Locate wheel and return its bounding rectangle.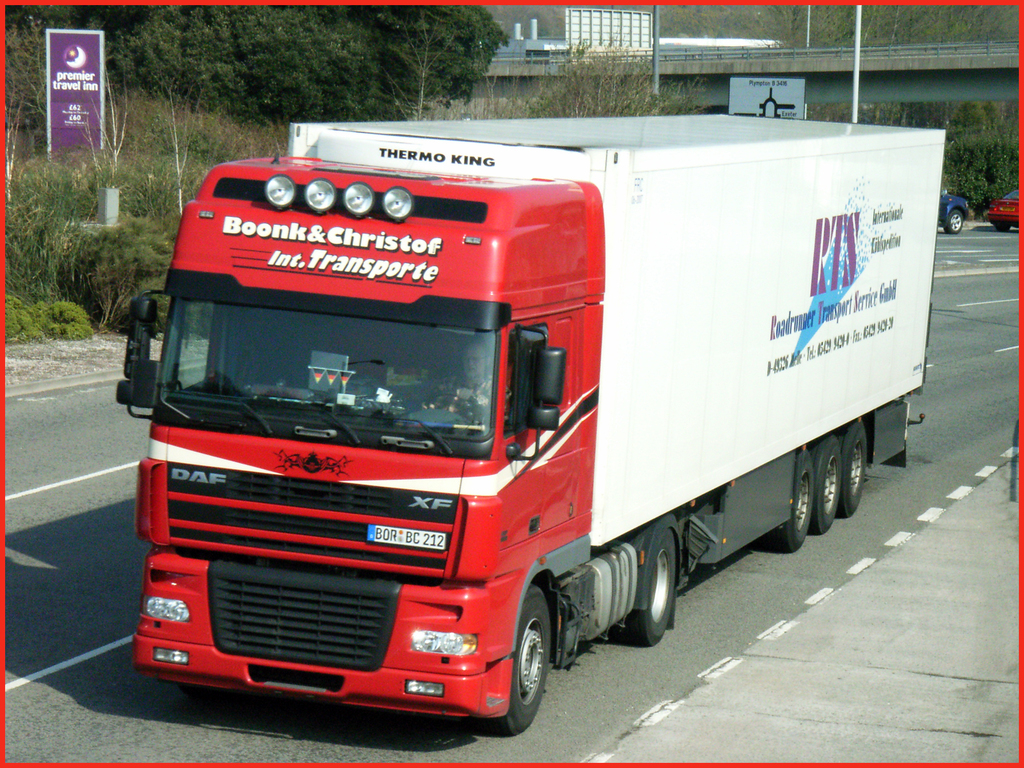
945:211:961:234.
